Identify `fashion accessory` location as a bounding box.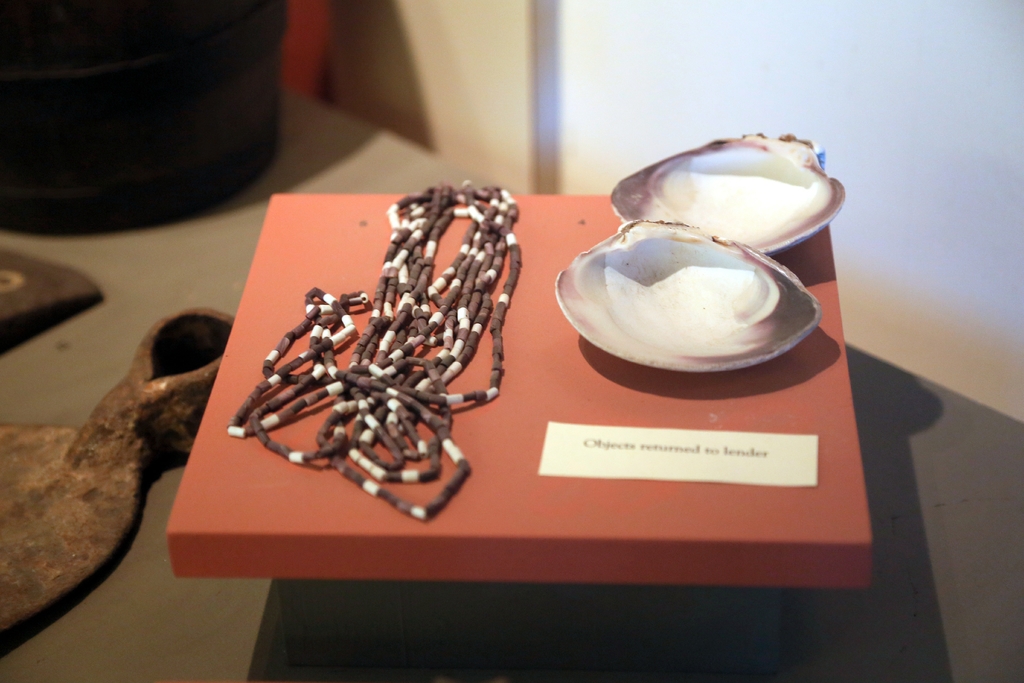
left=228, top=180, right=523, bottom=524.
